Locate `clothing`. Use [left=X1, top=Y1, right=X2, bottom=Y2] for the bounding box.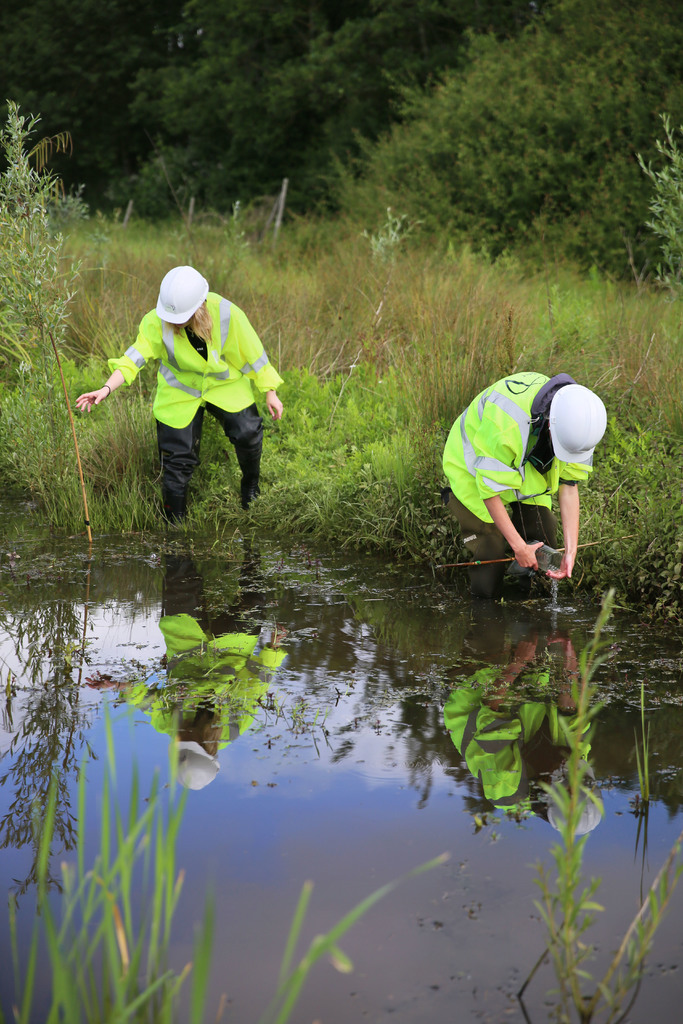
[left=440, top=372, right=595, bottom=598].
